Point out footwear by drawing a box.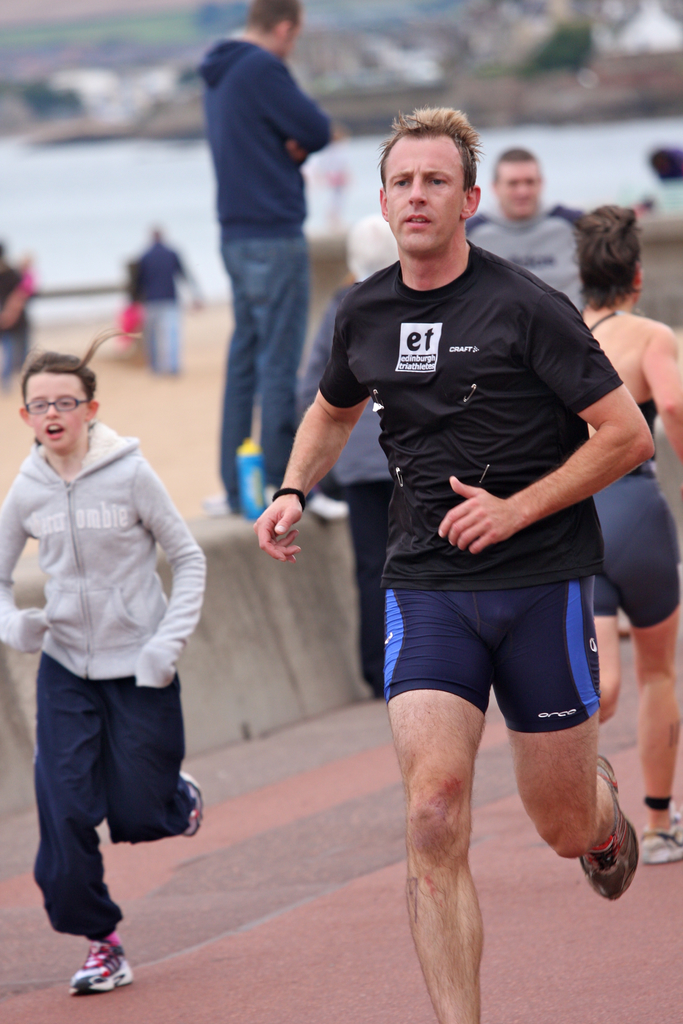
l=270, t=483, r=352, b=525.
